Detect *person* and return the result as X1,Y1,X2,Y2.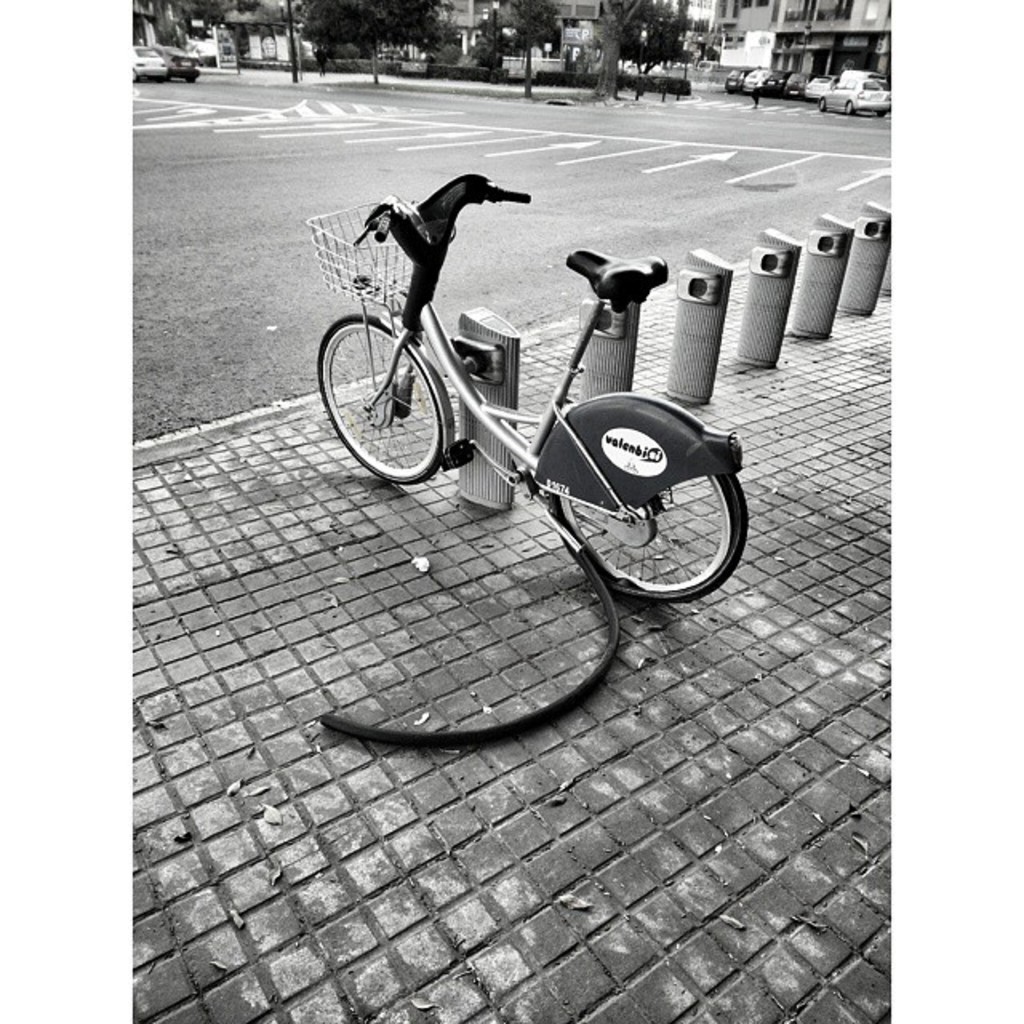
314,45,330,74.
